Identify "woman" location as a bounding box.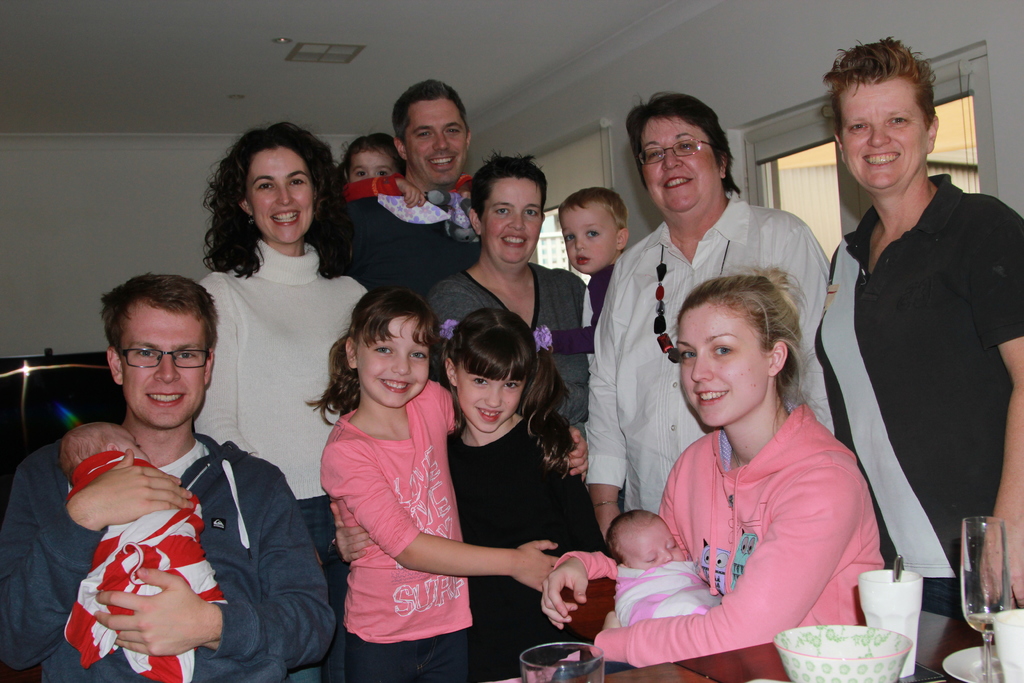
[x1=422, y1=149, x2=600, y2=523].
